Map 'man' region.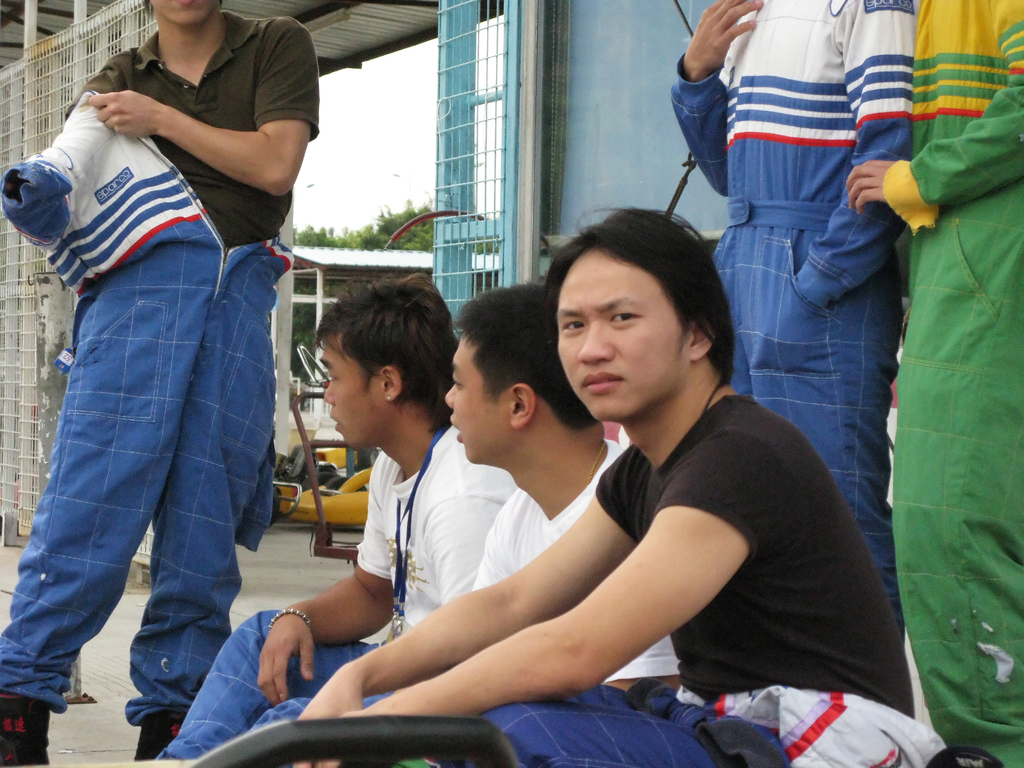
Mapped to pyautogui.locateOnScreen(291, 205, 915, 767).
